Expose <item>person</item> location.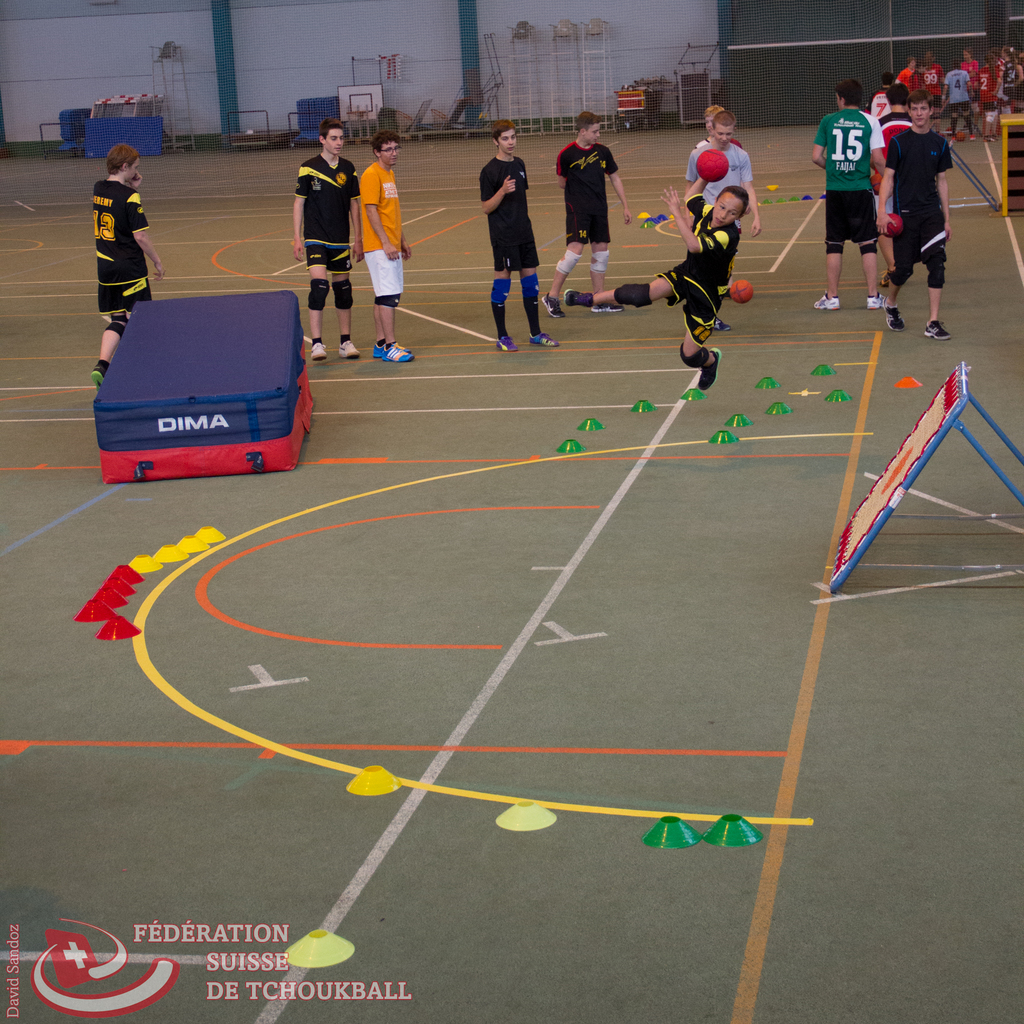
Exposed at <box>90,141,168,392</box>.
